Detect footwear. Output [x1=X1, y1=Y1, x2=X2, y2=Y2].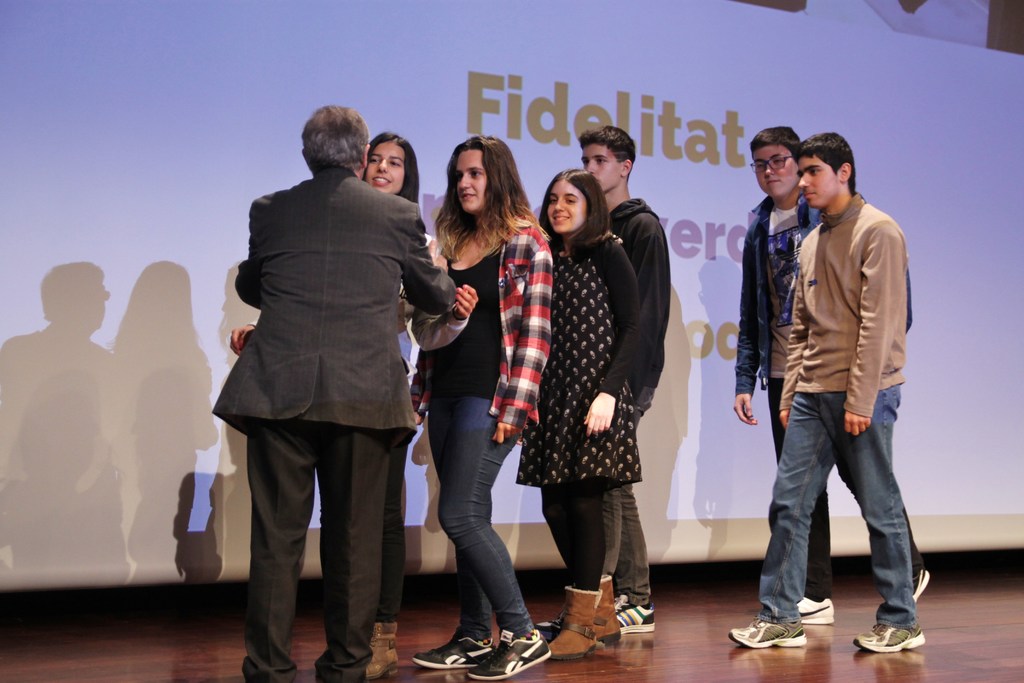
[x1=727, y1=609, x2=804, y2=650].
